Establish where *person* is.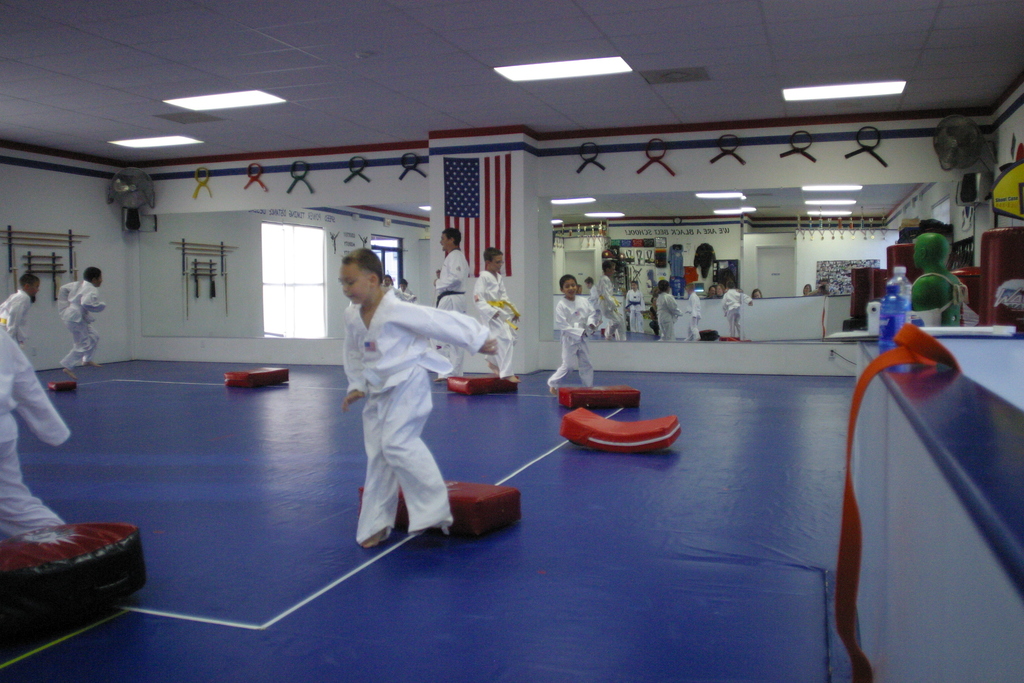
Established at <box>654,279,684,334</box>.
